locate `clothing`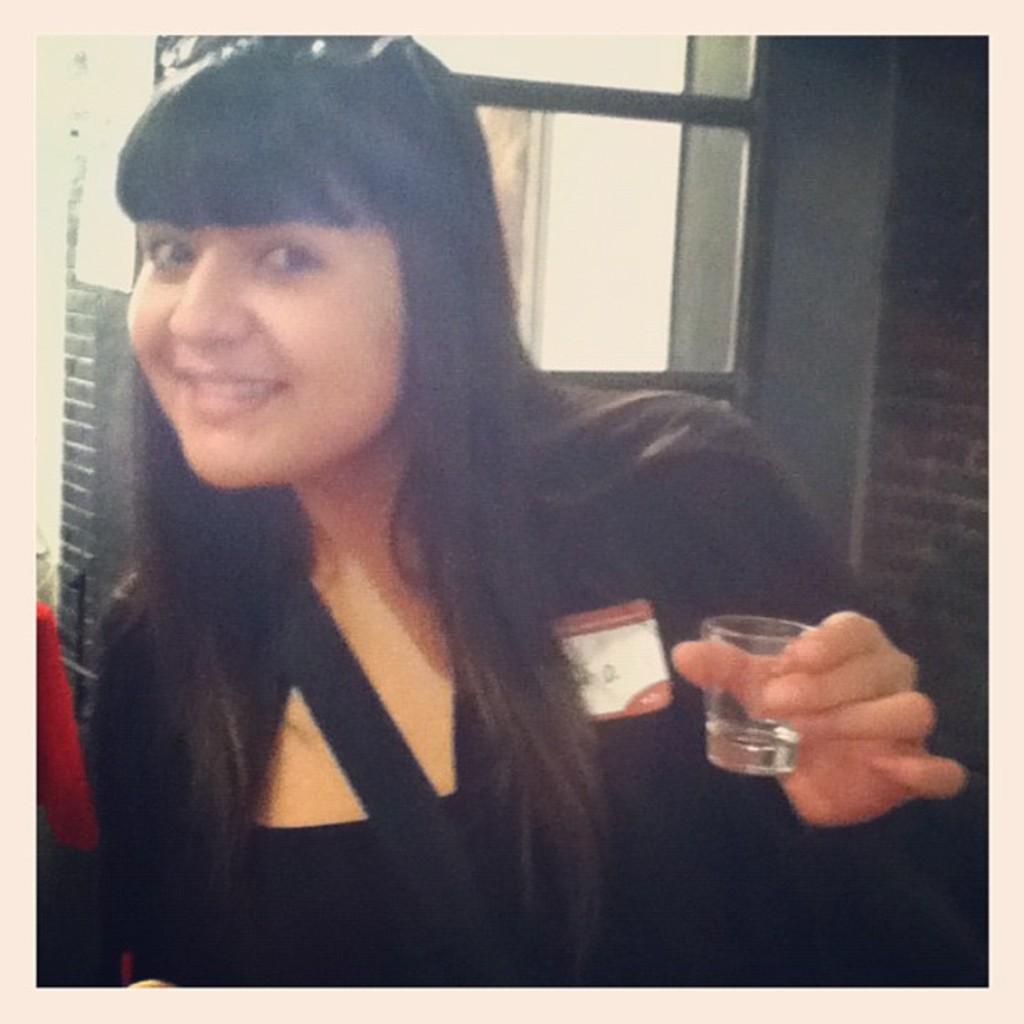
l=90, t=381, r=977, b=999
